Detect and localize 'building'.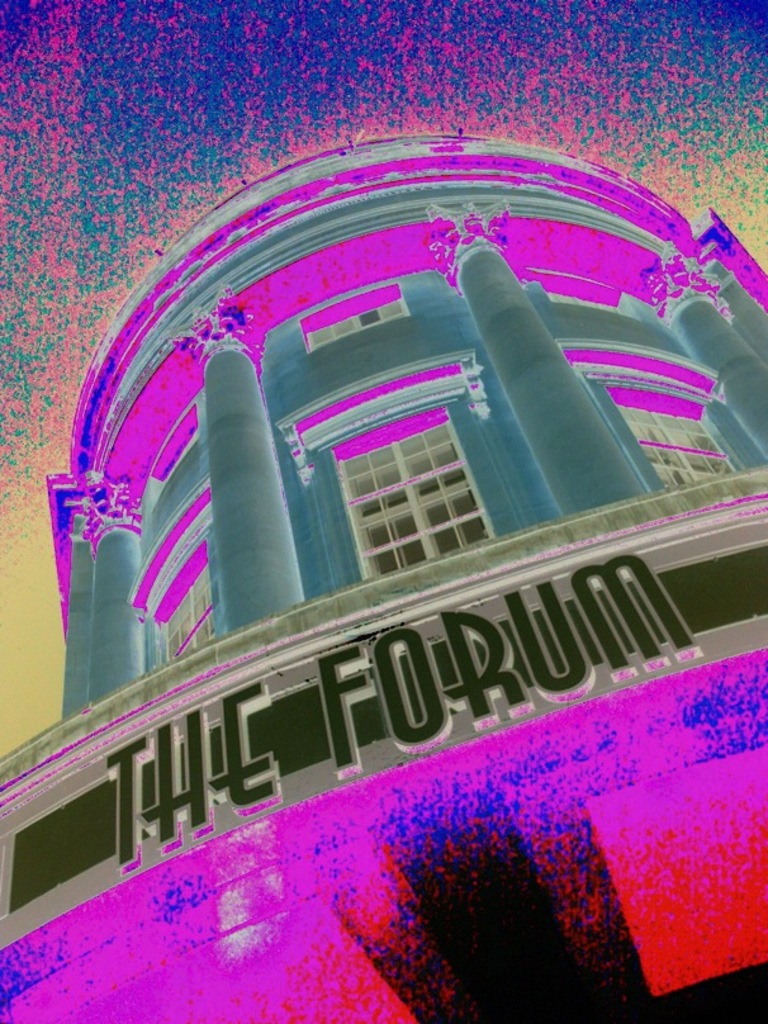
Localized at {"left": 0, "top": 129, "right": 767, "bottom": 1023}.
